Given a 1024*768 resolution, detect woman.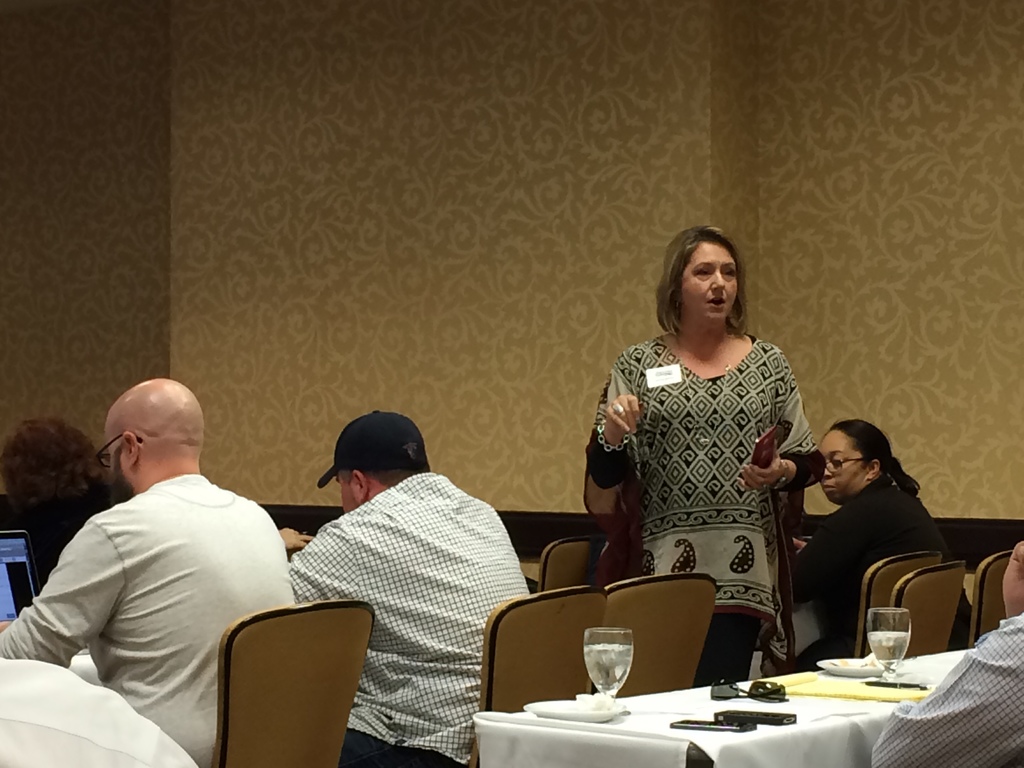
780:417:973:675.
